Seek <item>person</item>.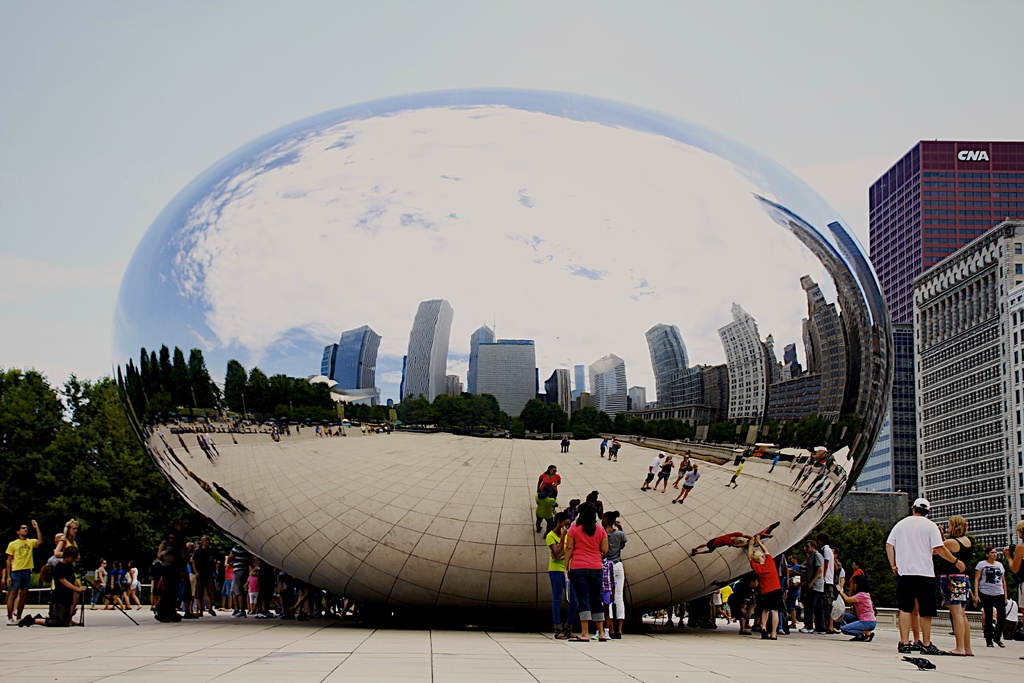
bbox(893, 502, 966, 660).
